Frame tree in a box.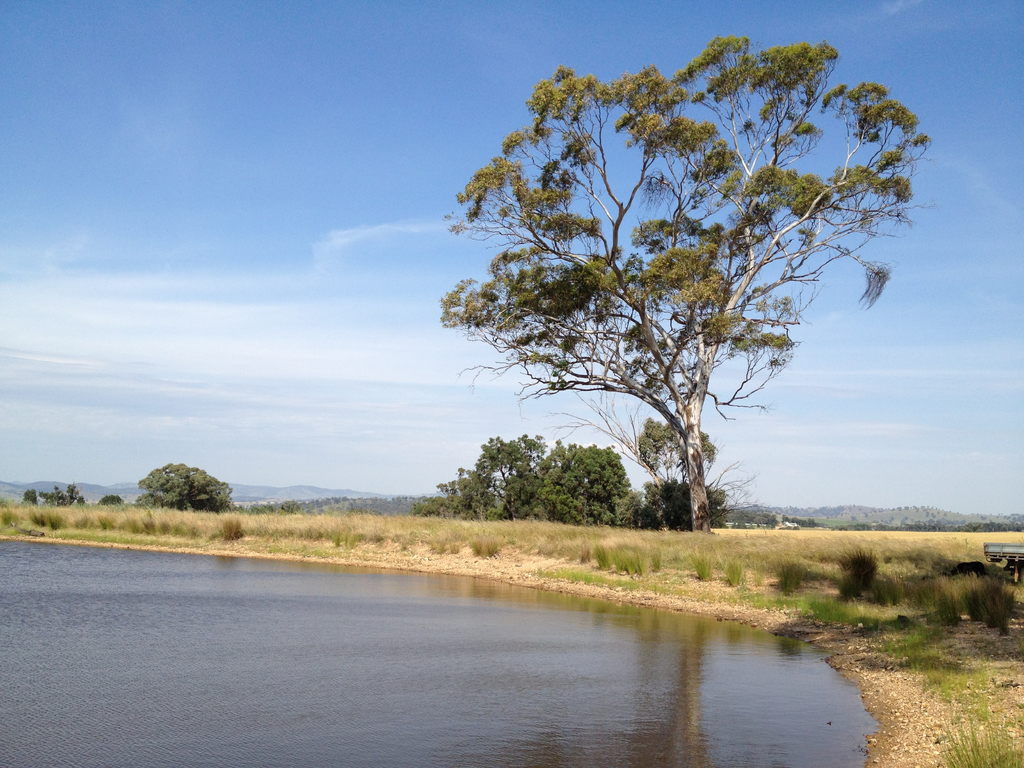
(x1=438, y1=27, x2=943, y2=531).
